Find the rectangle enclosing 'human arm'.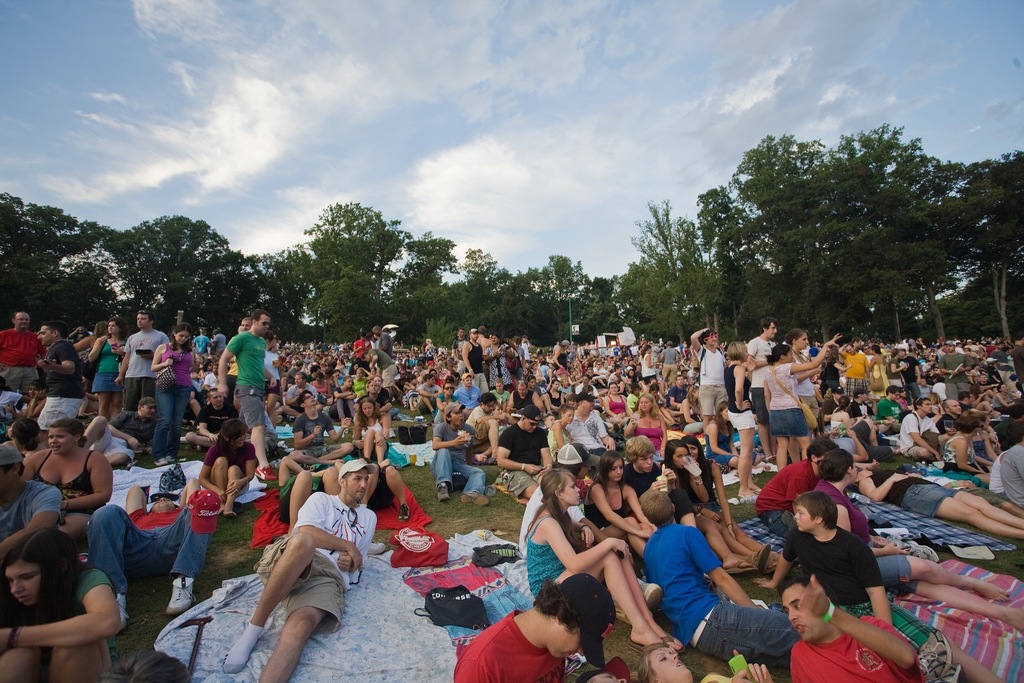
<bbox>40, 336, 46, 355</bbox>.
